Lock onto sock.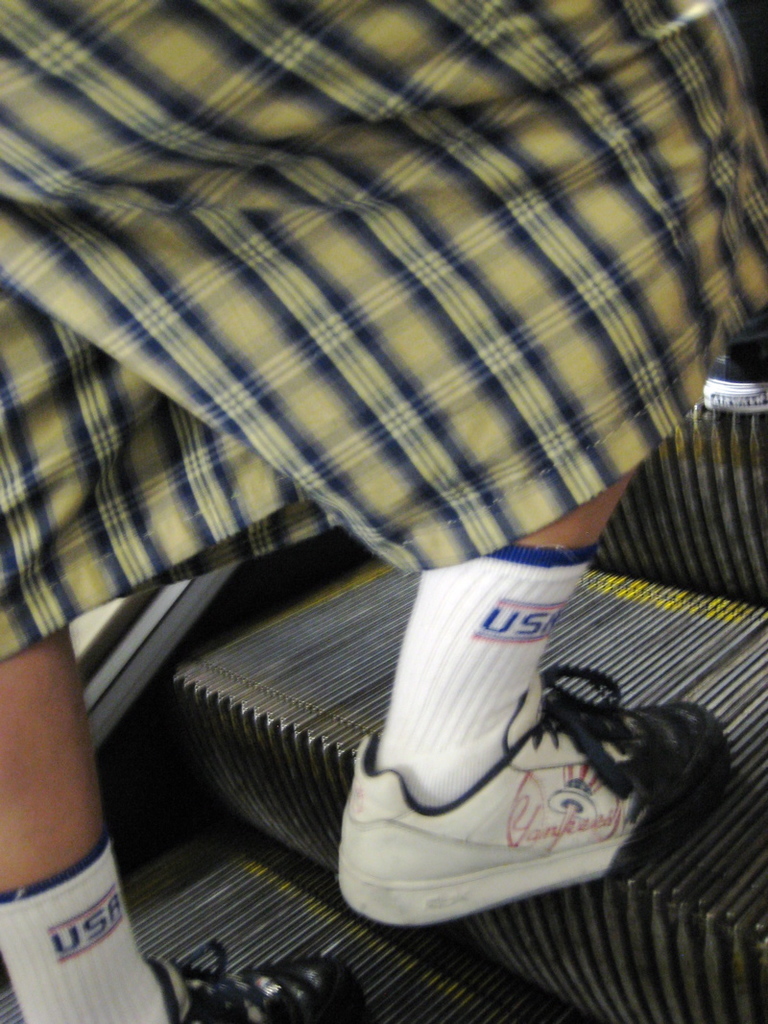
Locked: bbox=[375, 540, 604, 812].
